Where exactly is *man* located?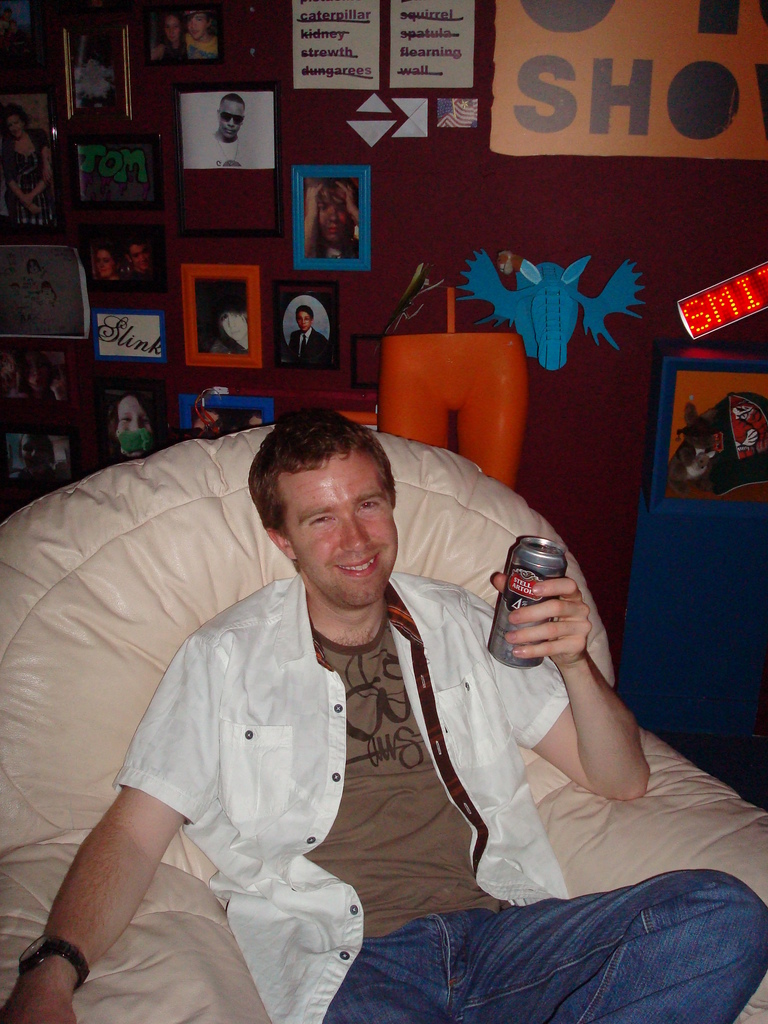
Its bounding box is bbox=(191, 97, 256, 170).
